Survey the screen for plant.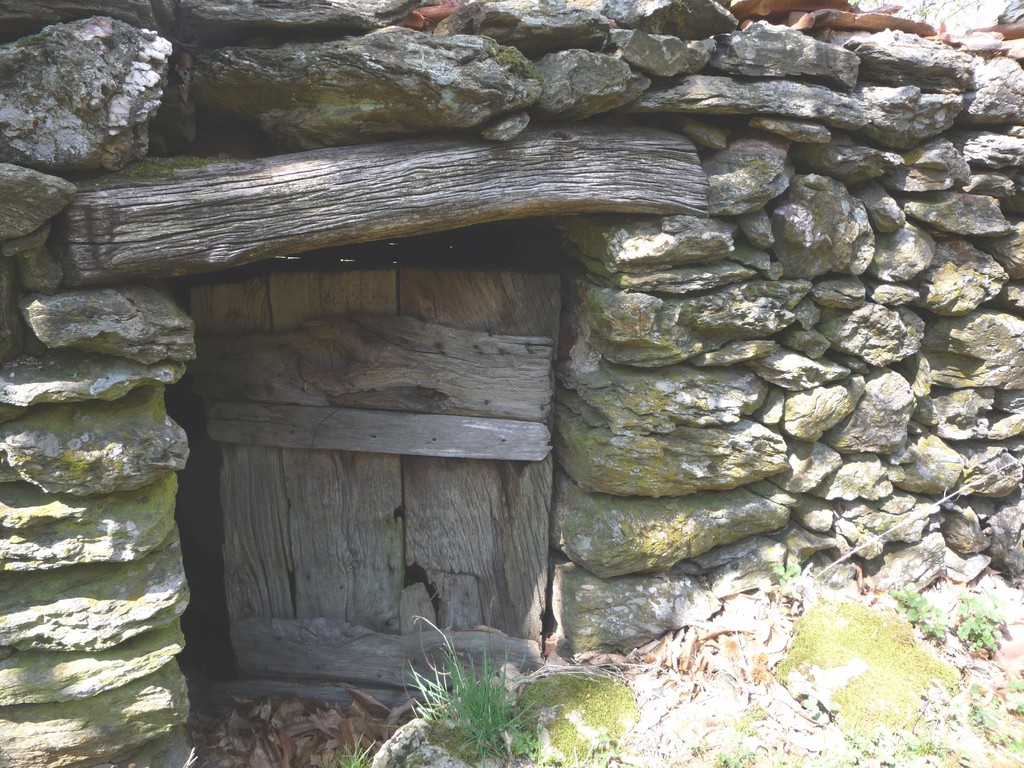
Survey found: 777:548:804:609.
